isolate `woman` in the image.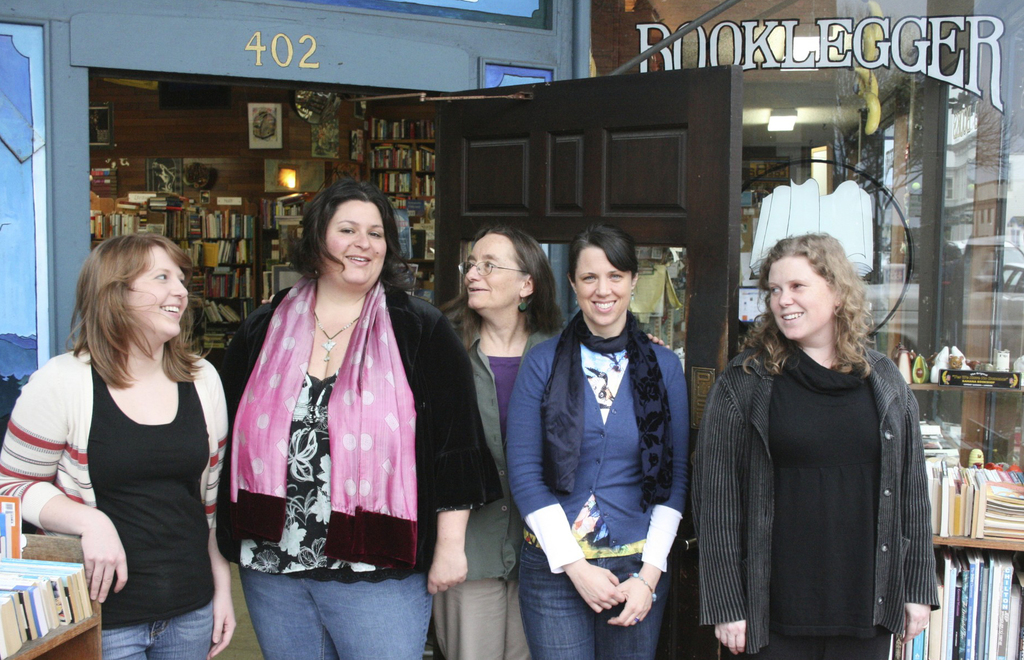
Isolated region: [690, 234, 950, 659].
